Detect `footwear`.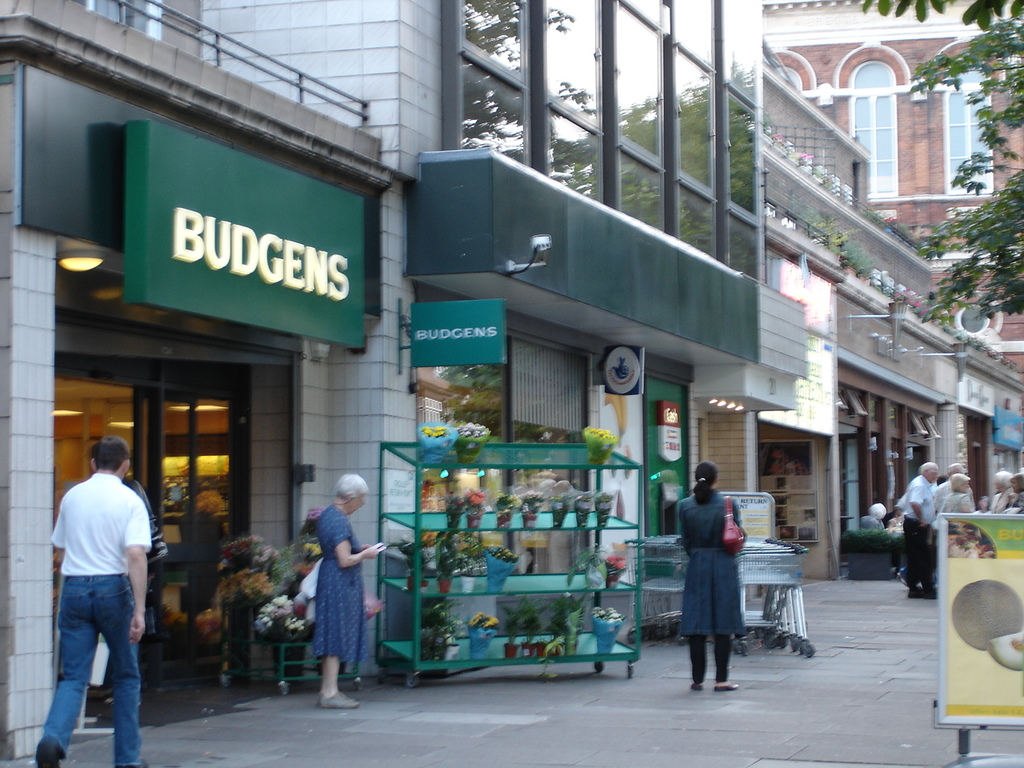
Detected at {"x1": 908, "y1": 586, "x2": 922, "y2": 600}.
